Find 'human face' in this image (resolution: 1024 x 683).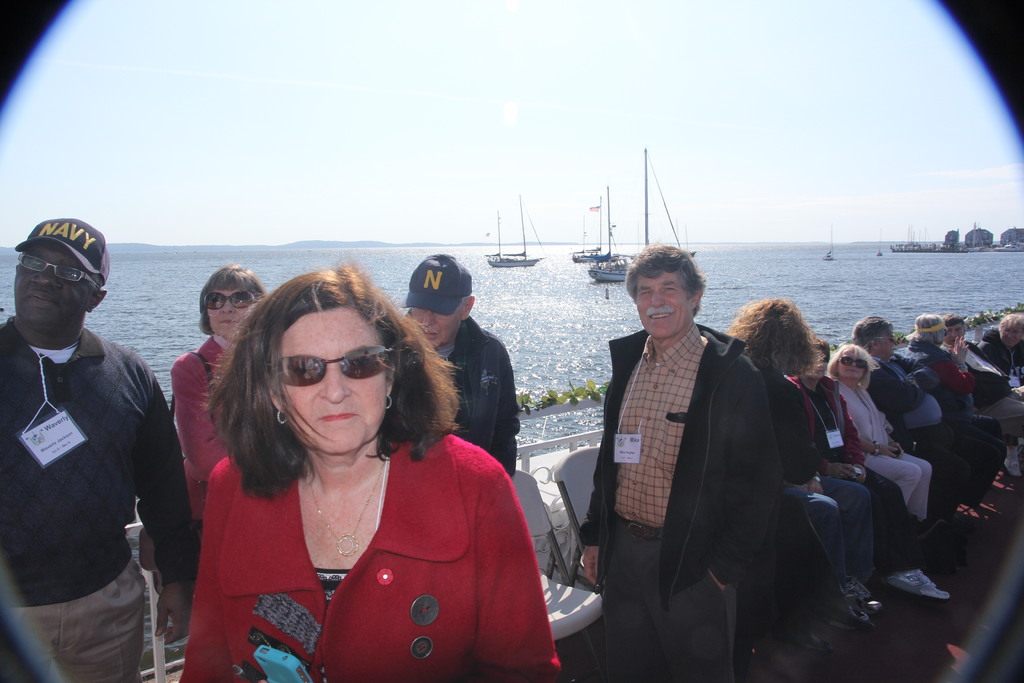
bbox=(953, 324, 964, 339).
